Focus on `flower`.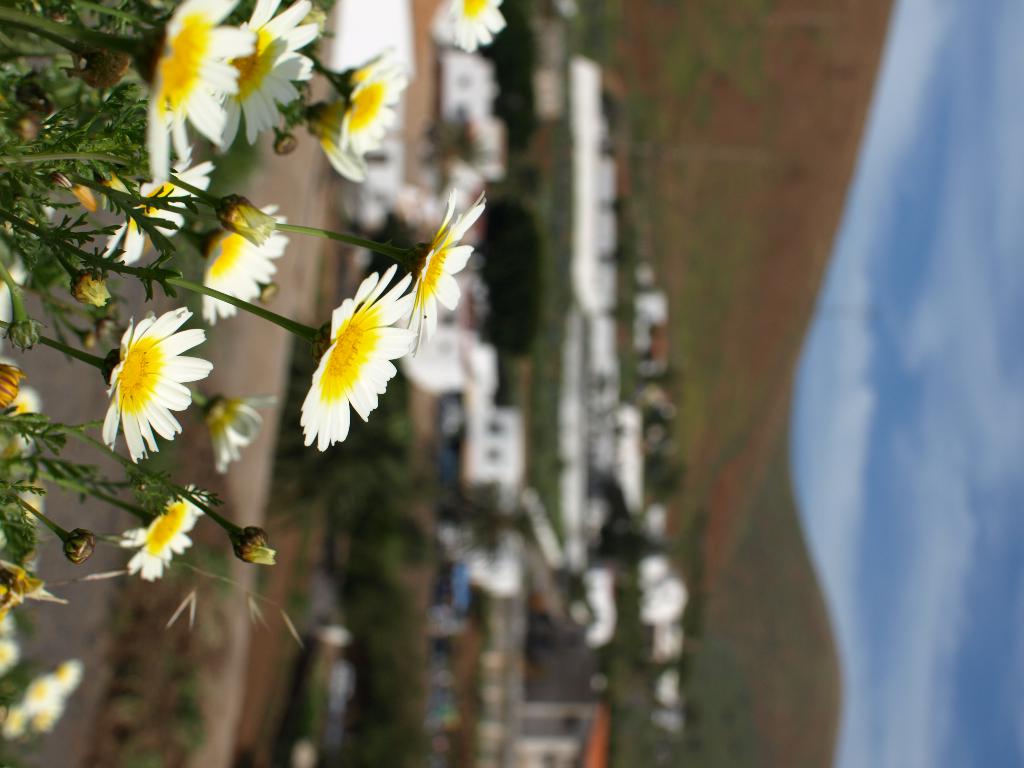
Focused at Rect(195, 393, 288, 474).
